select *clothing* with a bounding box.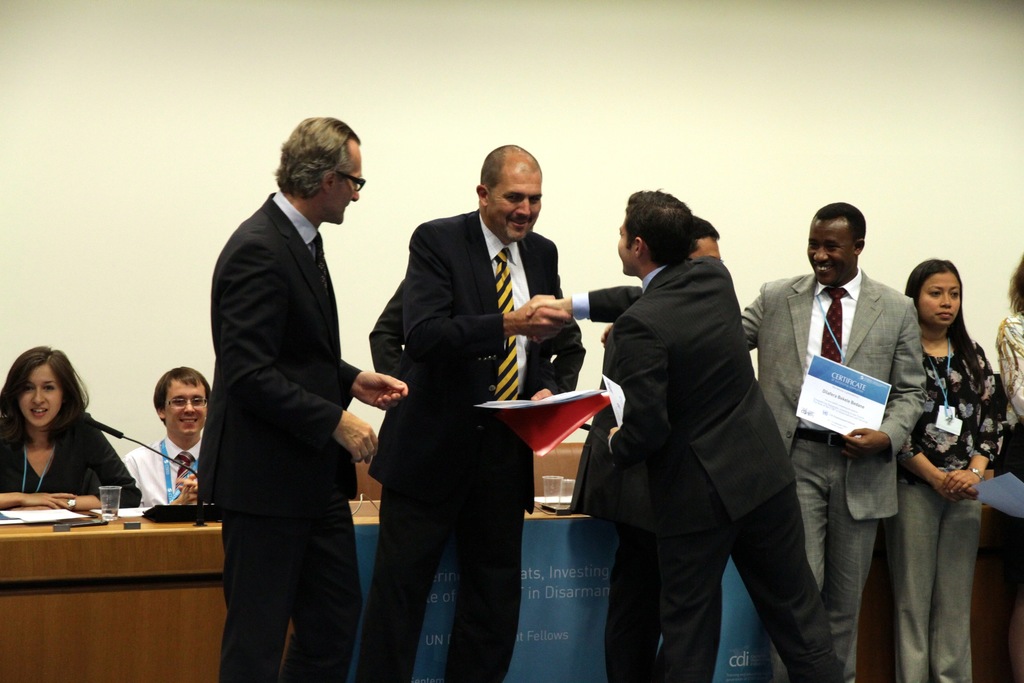
detection(0, 426, 149, 514).
